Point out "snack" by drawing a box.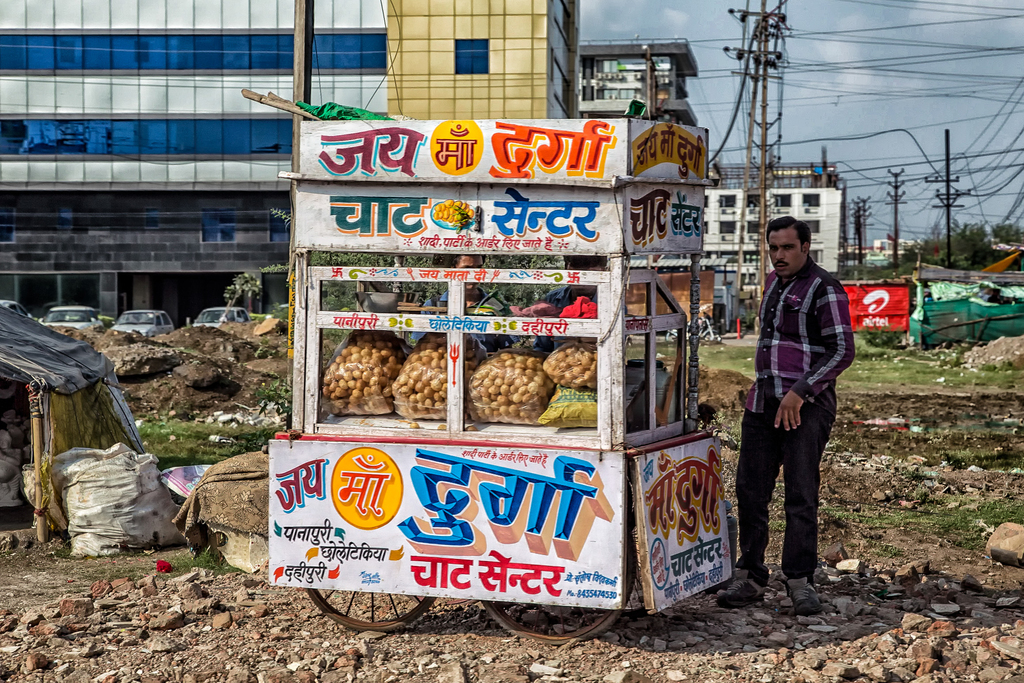
crop(466, 350, 548, 418).
